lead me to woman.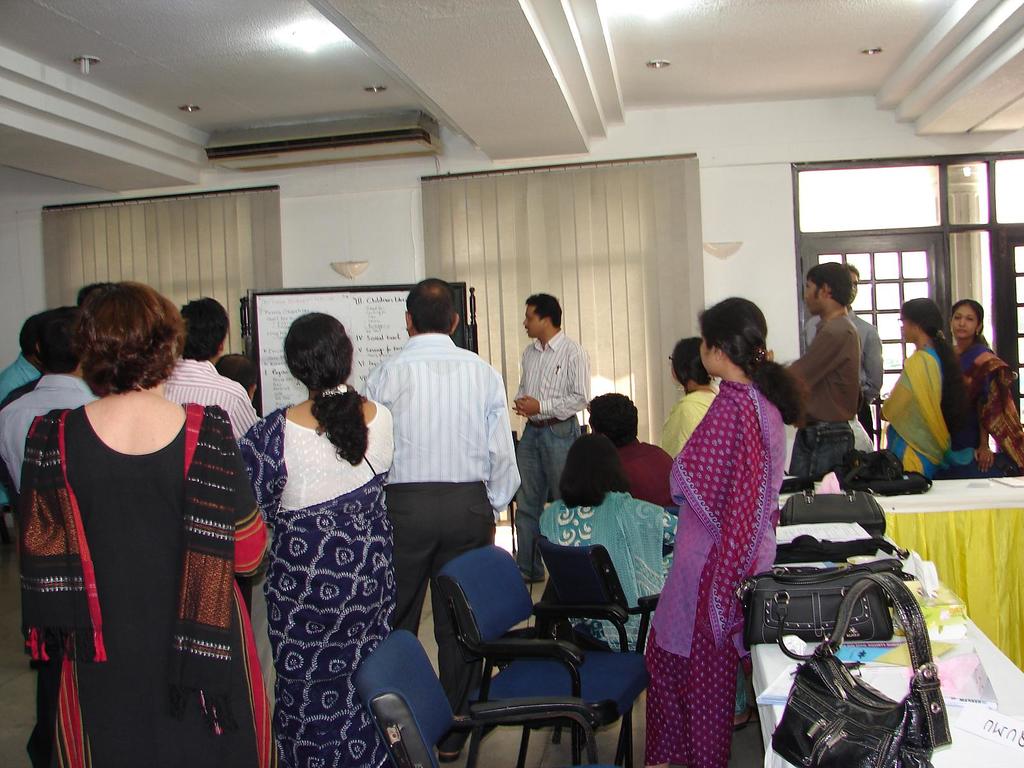
Lead to 543,434,673,655.
